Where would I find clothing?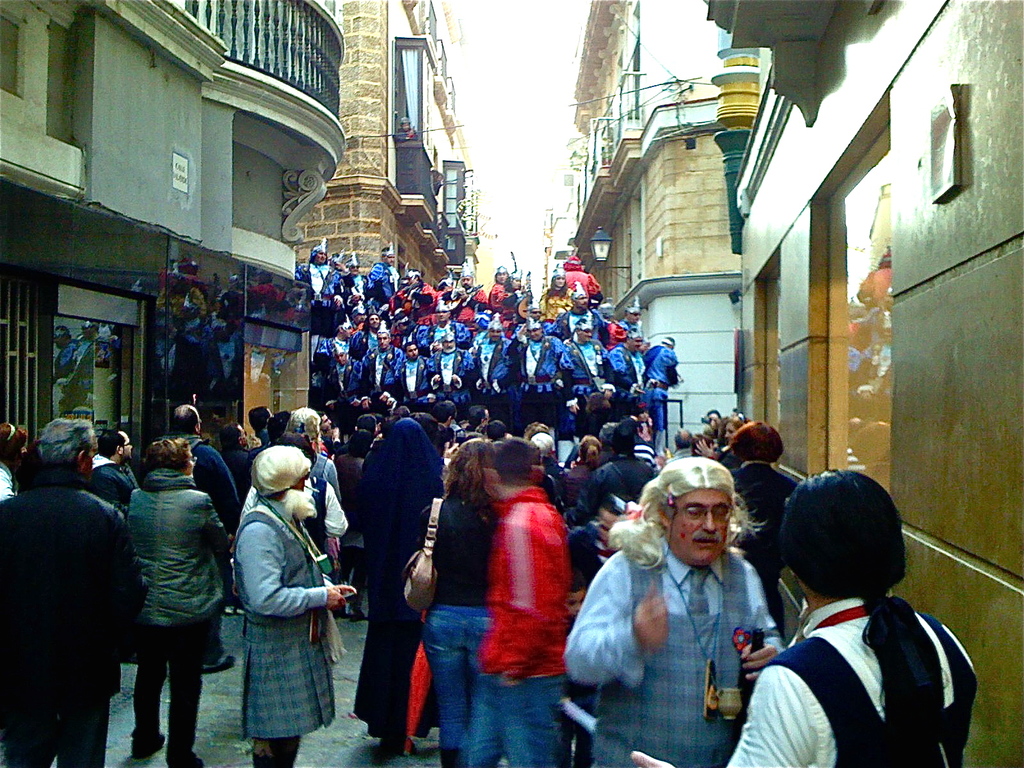
At region(323, 357, 361, 417).
